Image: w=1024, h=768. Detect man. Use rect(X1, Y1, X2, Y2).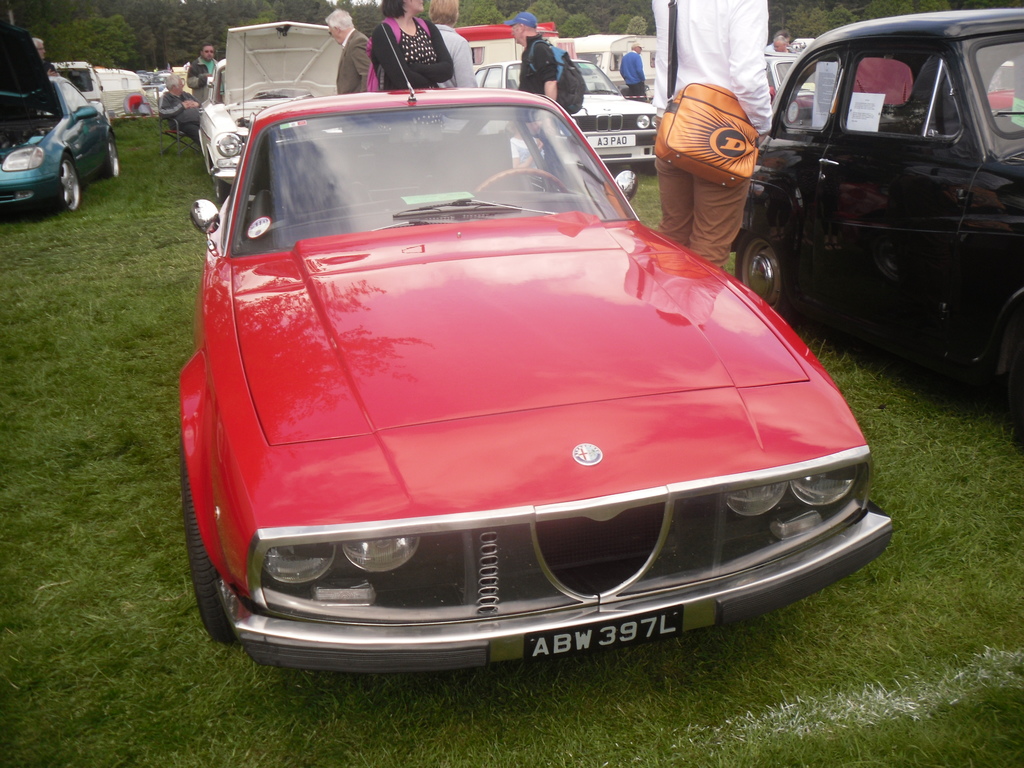
rect(323, 9, 369, 93).
